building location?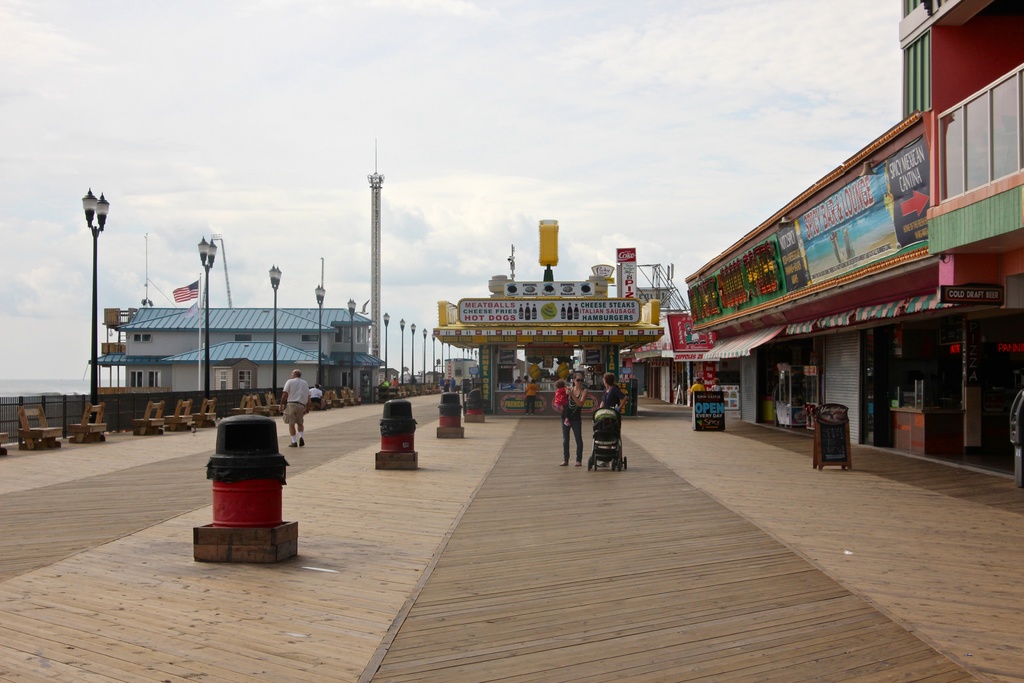
<box>410,373,425,383</box>
